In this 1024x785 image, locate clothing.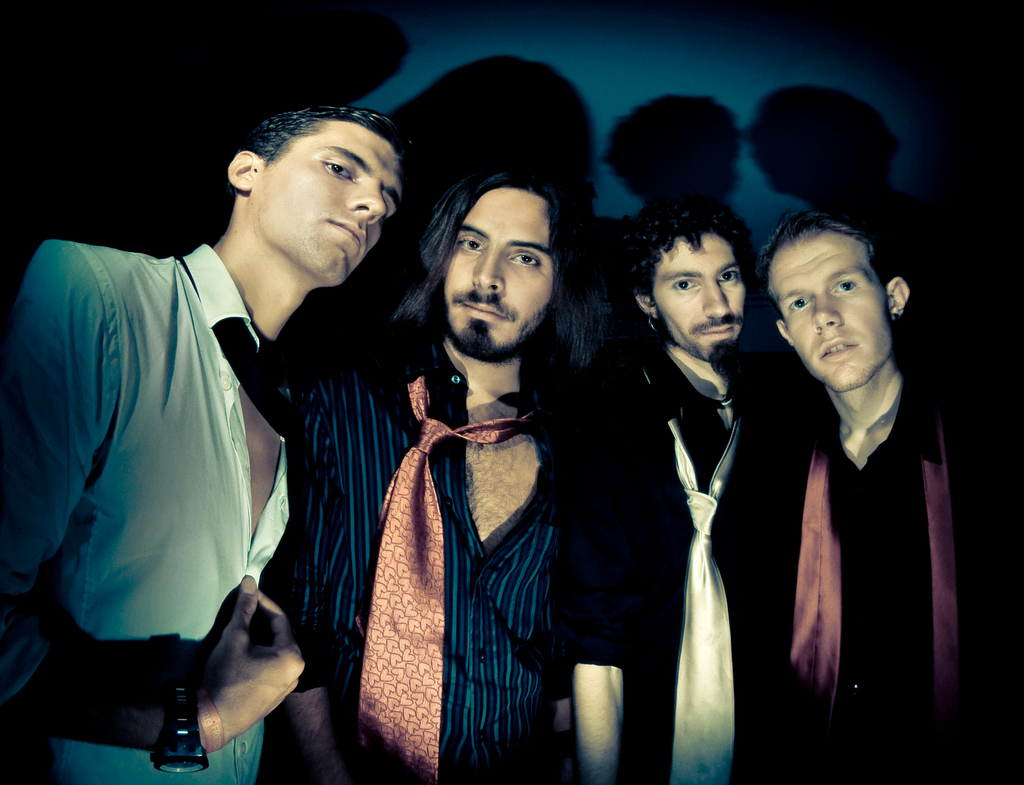
Bounding box: <box>240,332,622,784</box>.
